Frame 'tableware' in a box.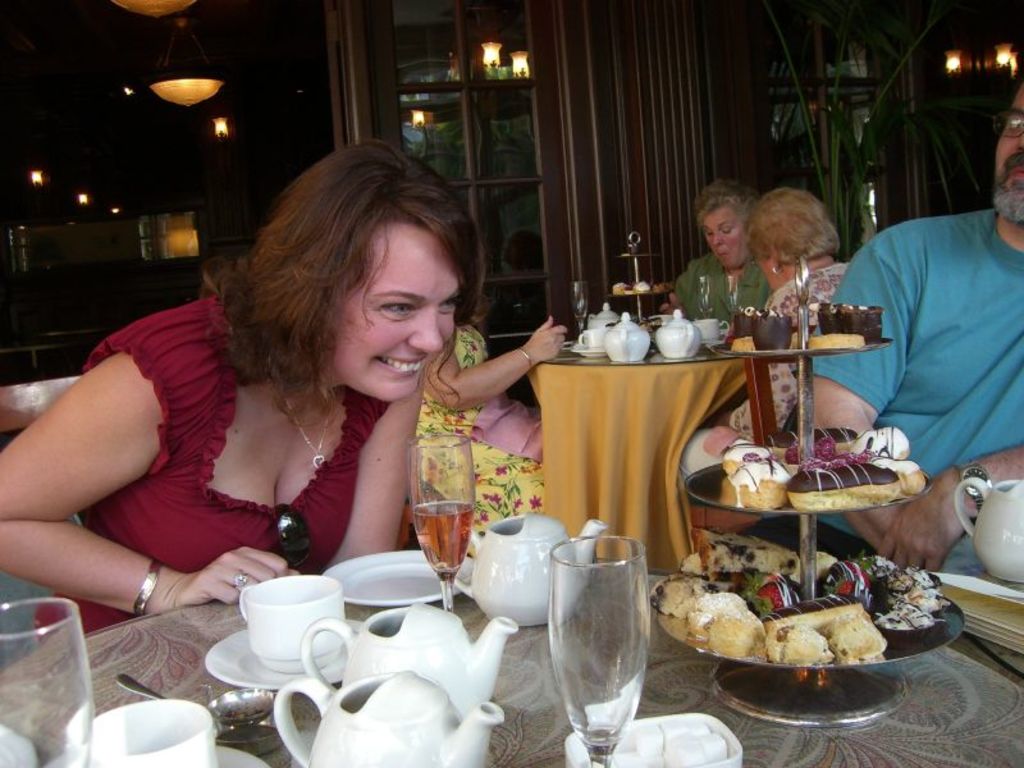
detection(320, 549, 463, 608).
